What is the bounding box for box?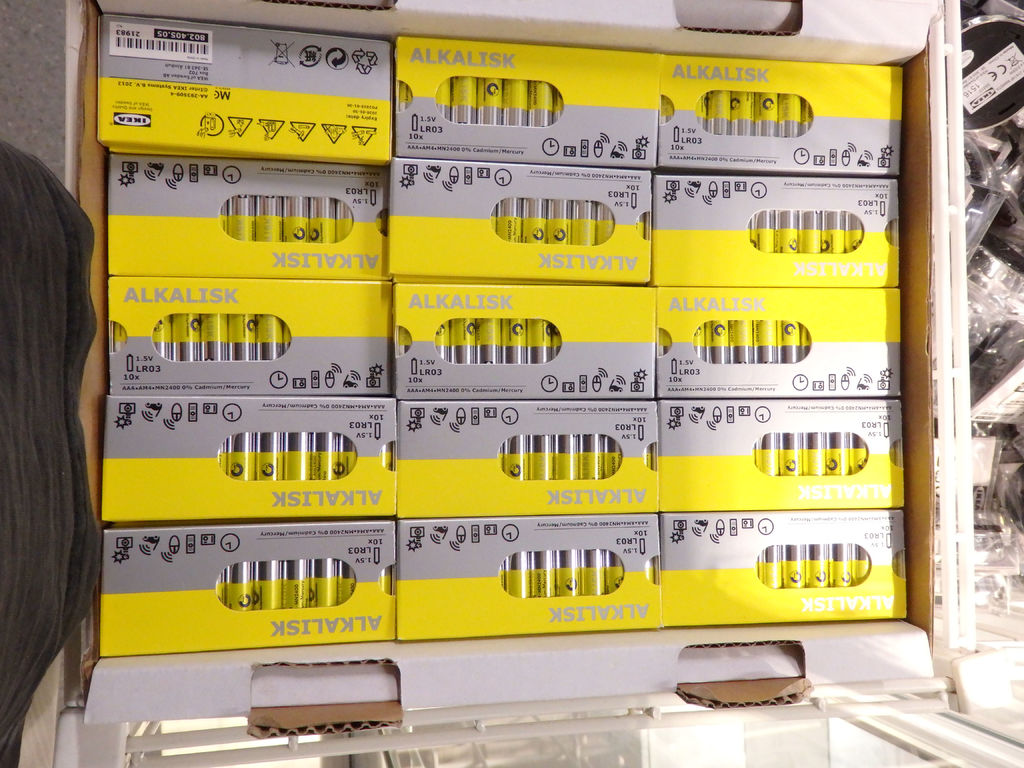
[392,284,653,399].
